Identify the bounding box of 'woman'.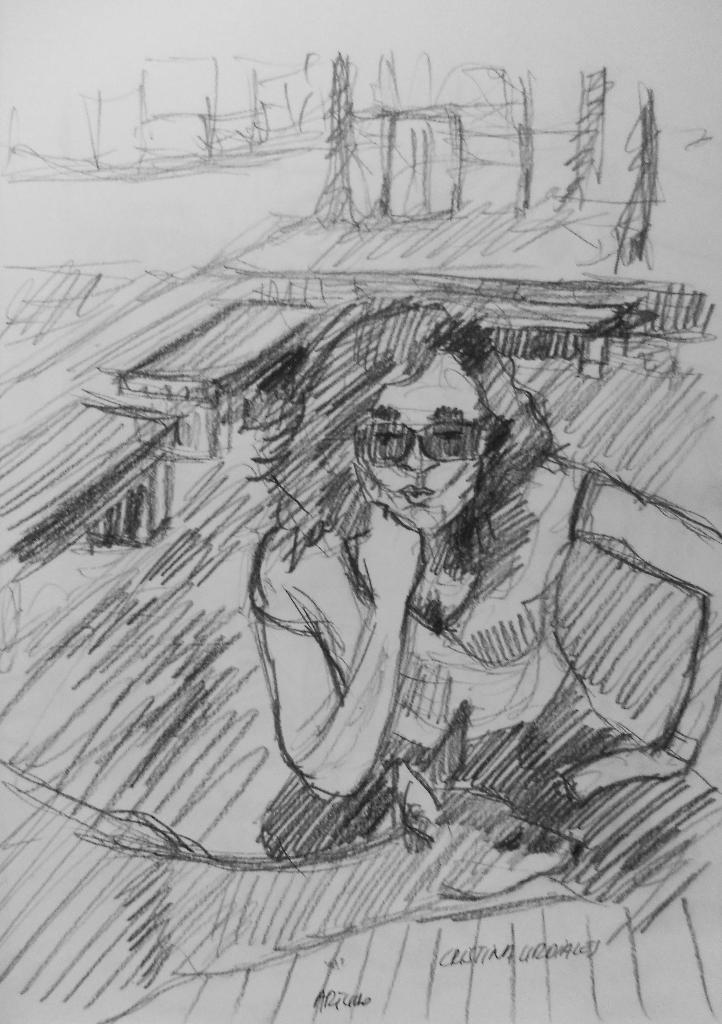
bbox=(257, 288, 721, 911).
